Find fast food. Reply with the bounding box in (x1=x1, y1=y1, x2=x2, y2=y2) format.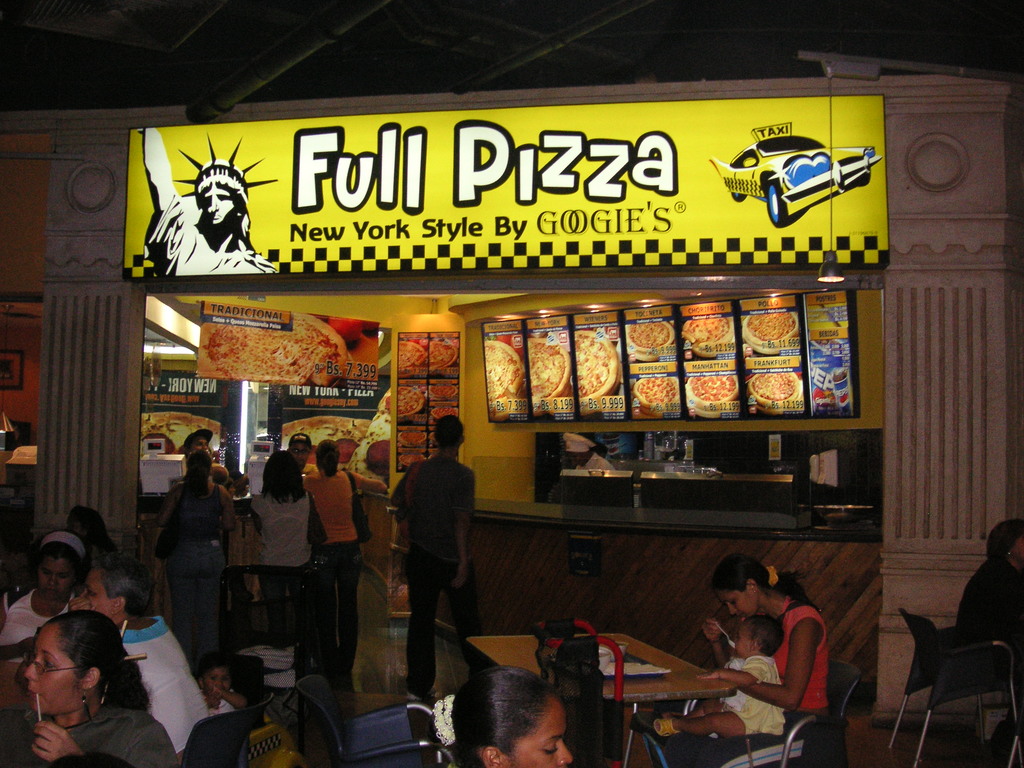
(x1=625, y1=321, x2=673, y2=360).
